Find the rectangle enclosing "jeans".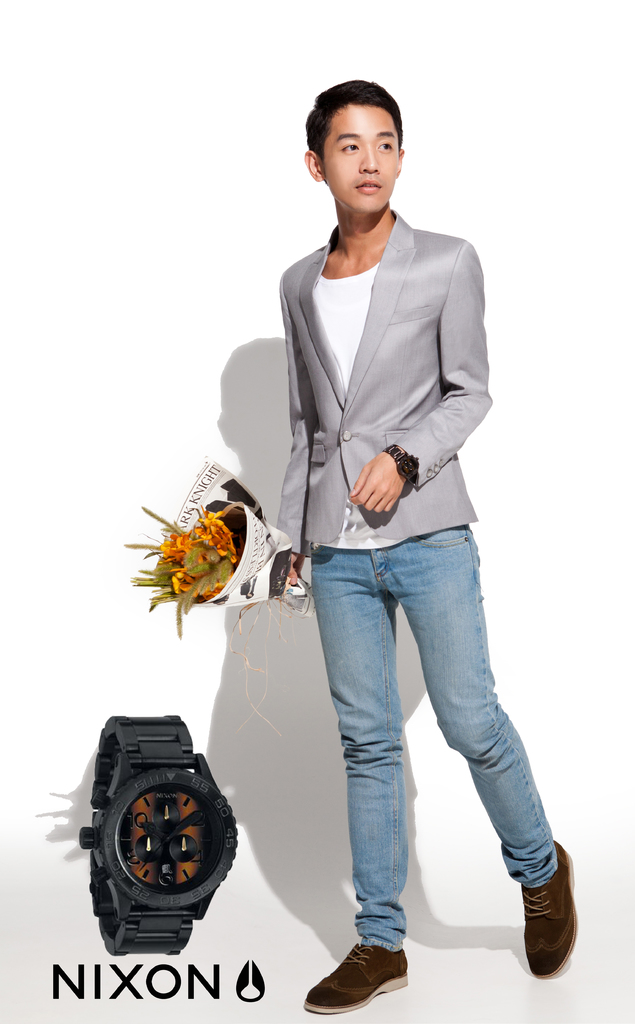
(left=288, top=508, right=574, bottom=980).
